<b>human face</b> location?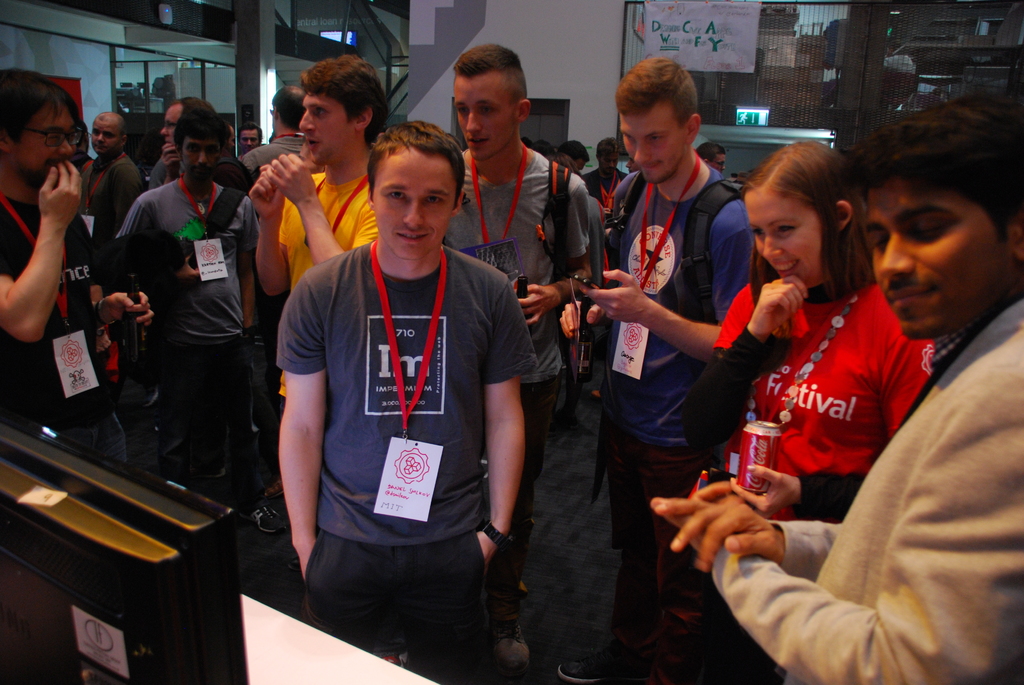
(90, 117, 119, 152)
